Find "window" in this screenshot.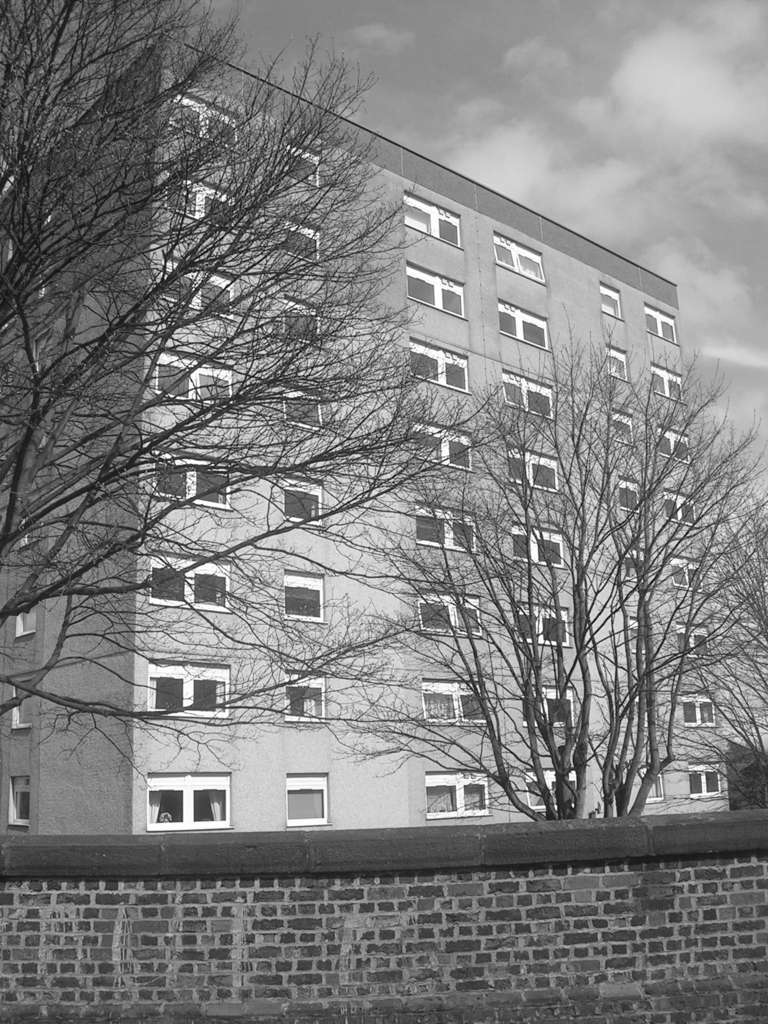
The bounding box for "window" is <region>277, 383, 323, 428</region>.
